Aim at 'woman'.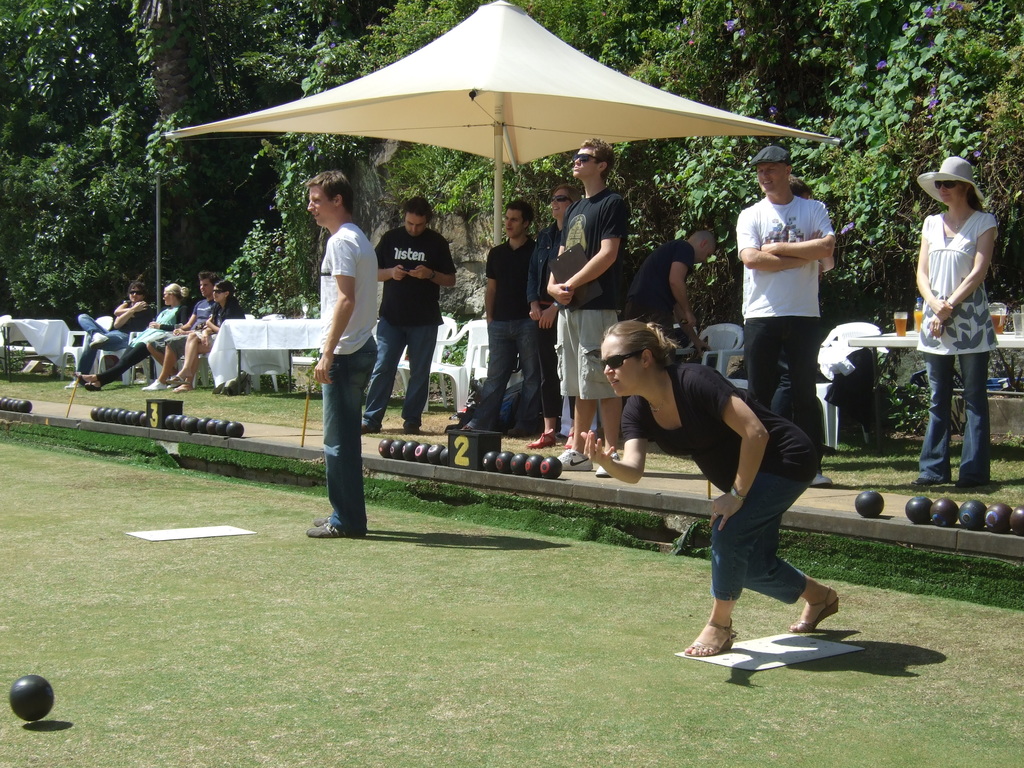
Aimed at bbox=(909, 161, 1007, 487).
